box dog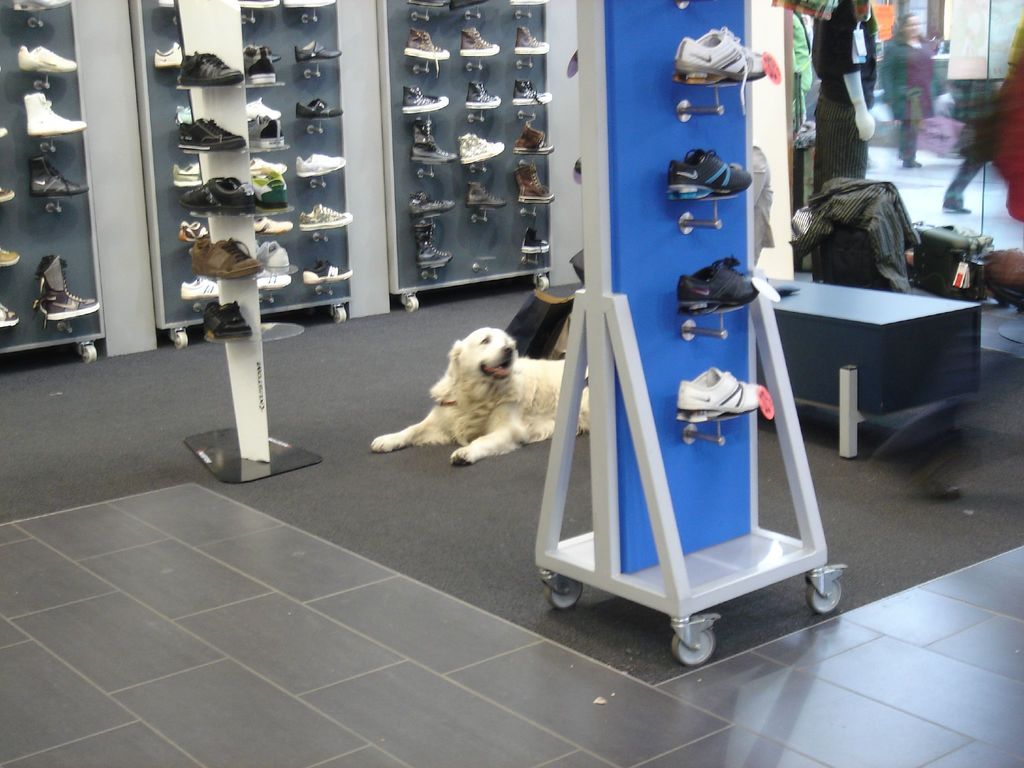
detection(371, 325, 591, 468)
